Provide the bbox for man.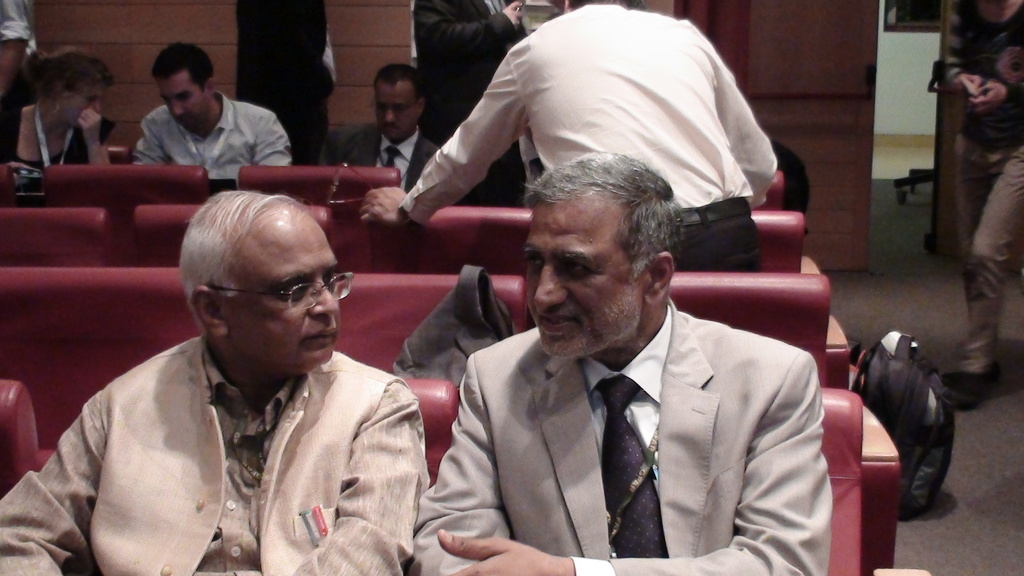
l=133, t=40, r=294, b=180.
